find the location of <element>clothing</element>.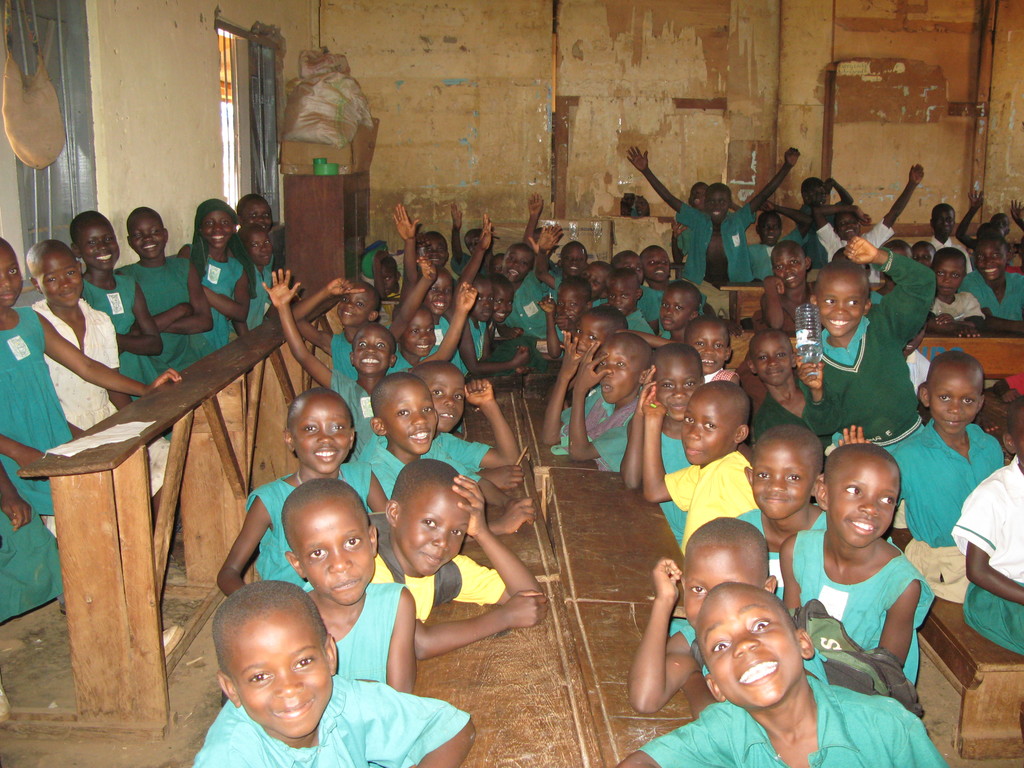
Location: (560, 420, 638, 487).
